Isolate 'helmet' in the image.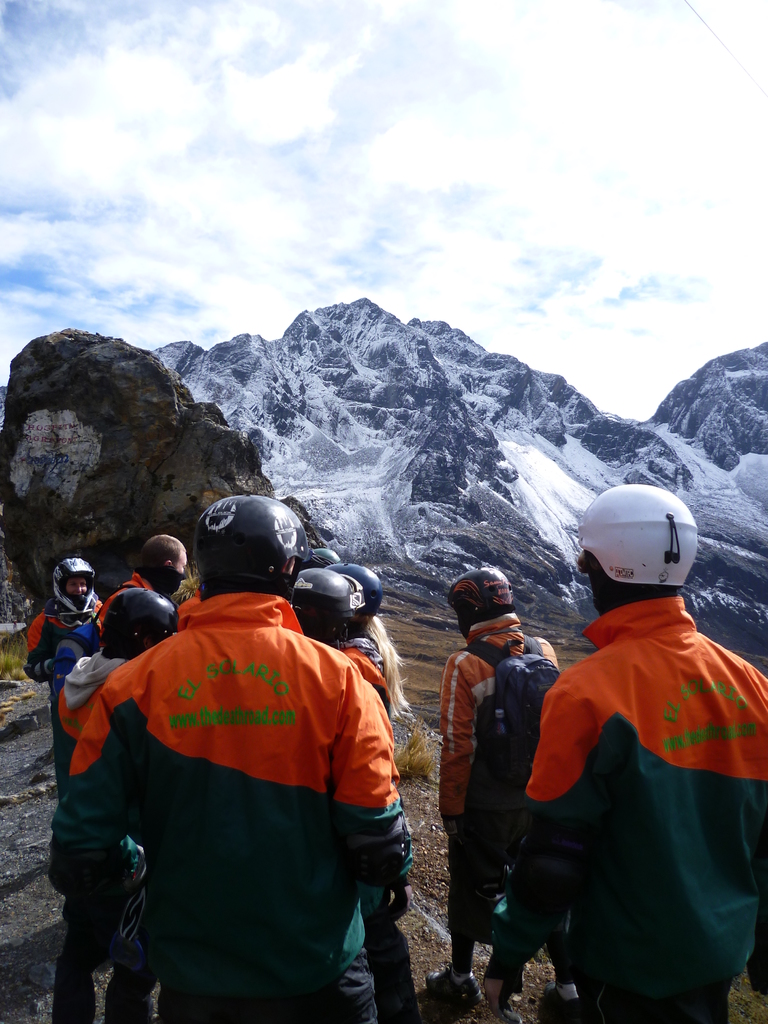
Isolated region: x1=591, y1=489, x2=701, y2=614.
